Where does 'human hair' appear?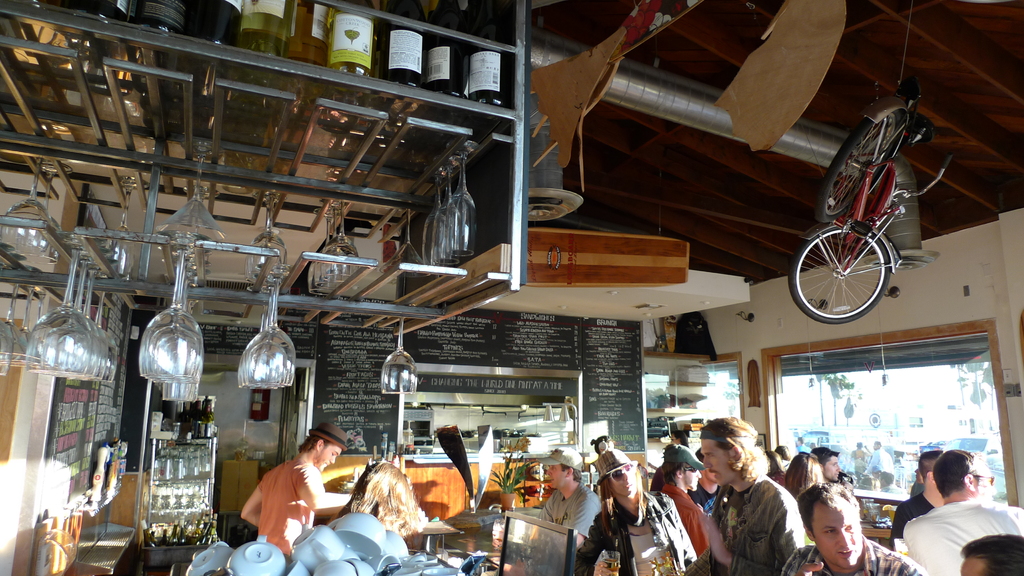
Appears at (785,451,825,502).
